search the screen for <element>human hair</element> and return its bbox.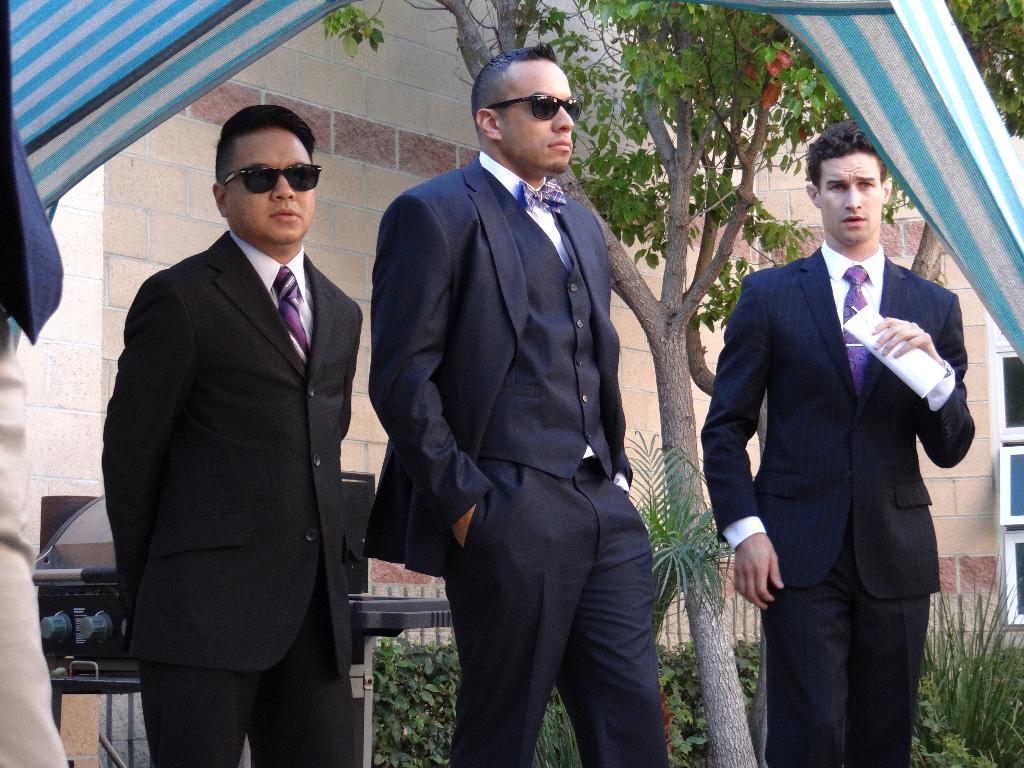
Found: x1=812, y1=138, x2=902, y2=225.
